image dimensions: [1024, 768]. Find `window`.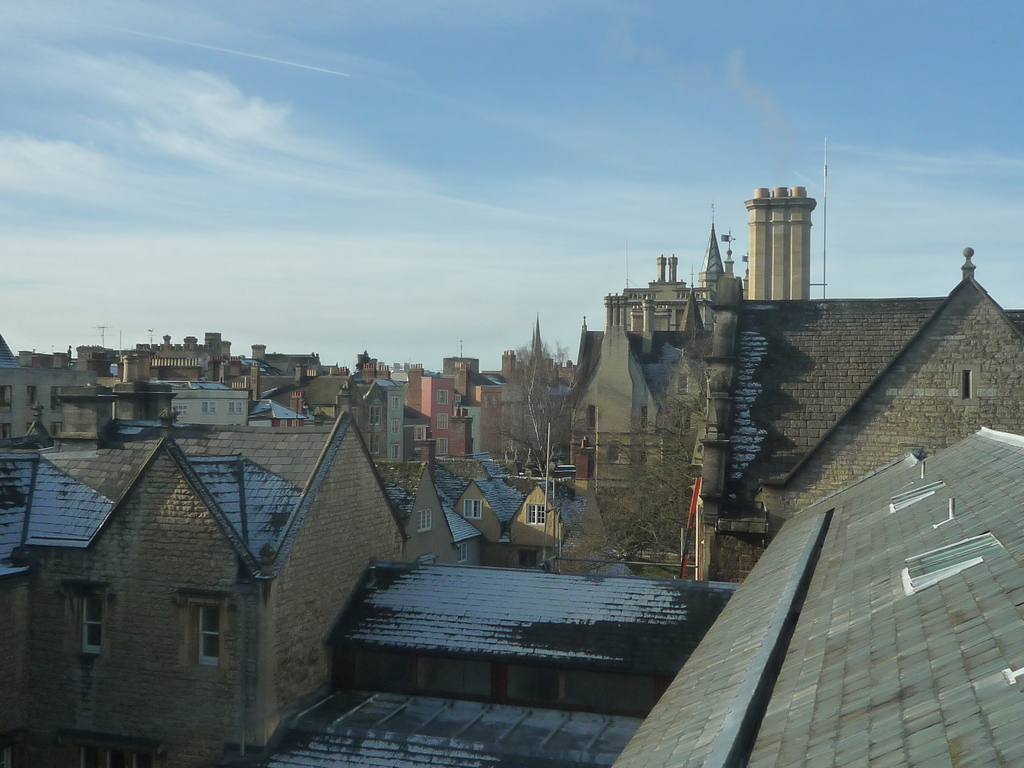
rect(435, 390, 446, 401).
